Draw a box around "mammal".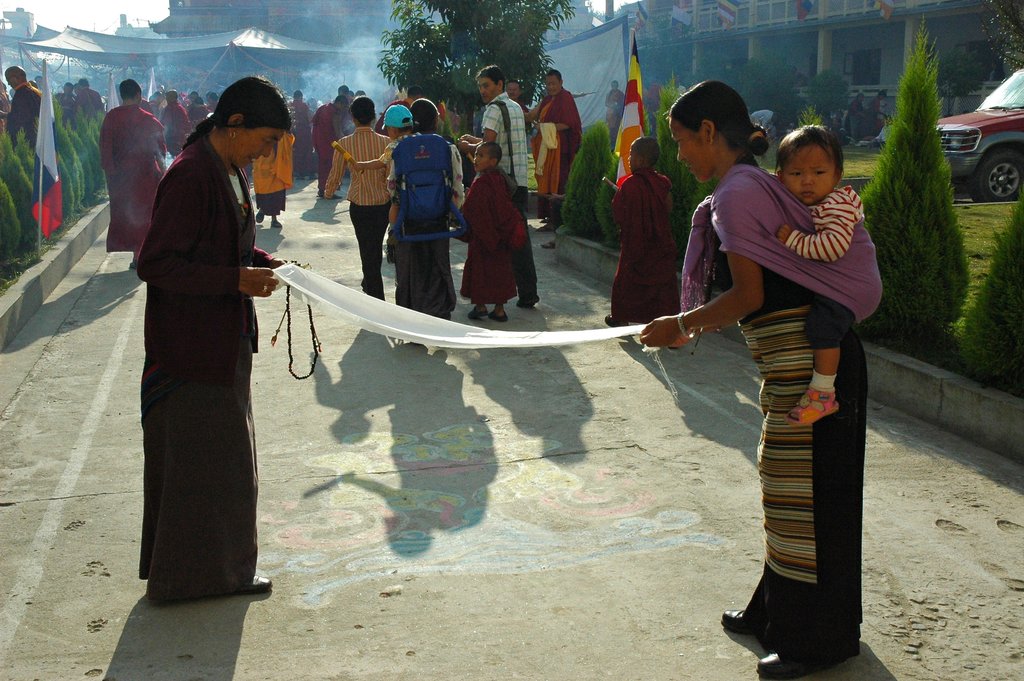
bbox=[868, 88, 888, 138].
